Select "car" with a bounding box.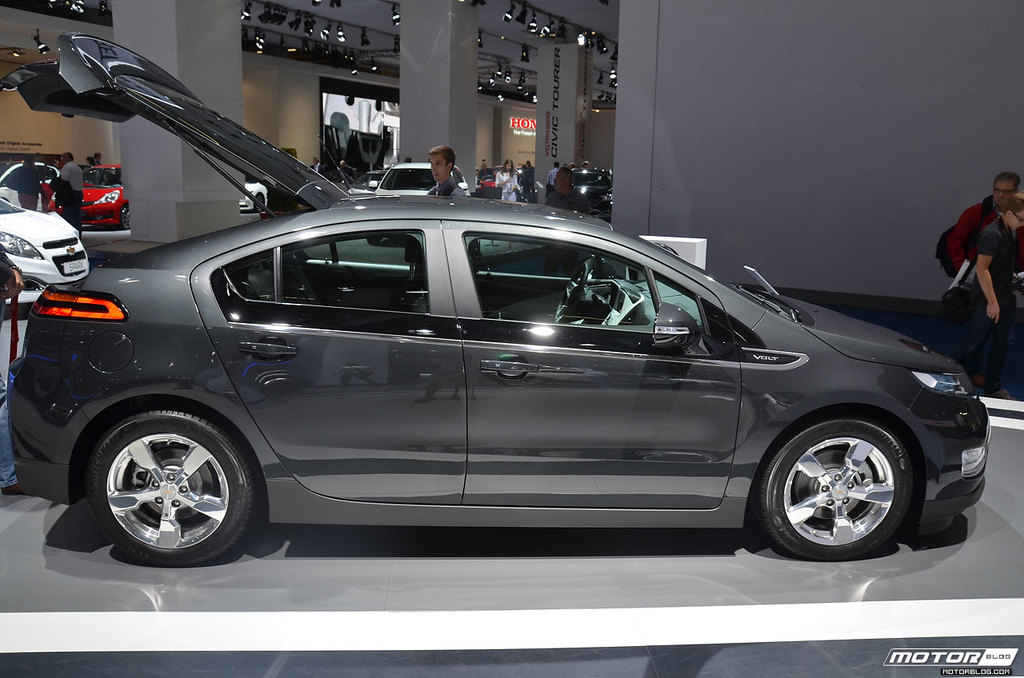
left=0, top=156, right=58, bottom=213.
